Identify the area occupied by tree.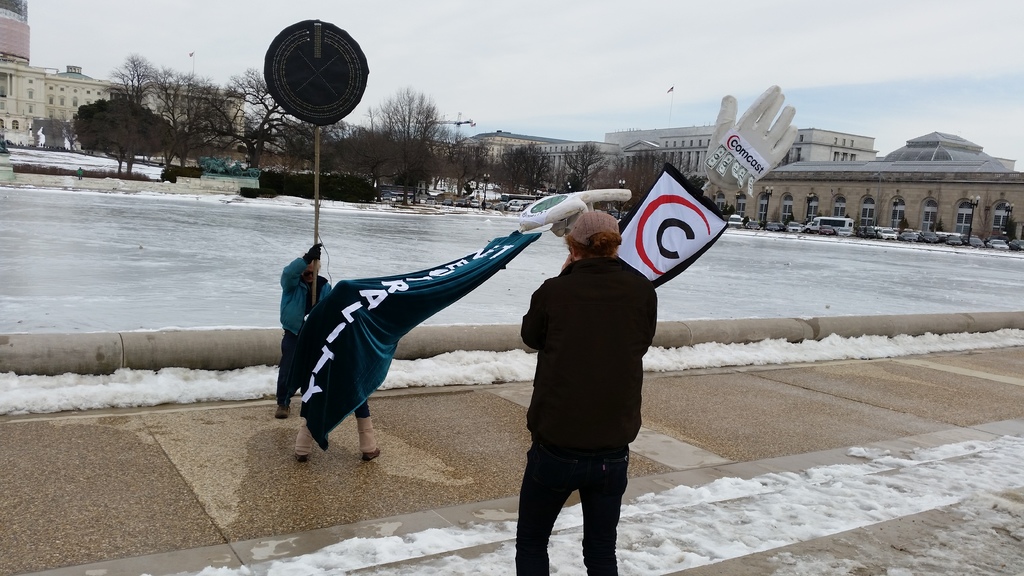
Area: (70,98,177,173).
